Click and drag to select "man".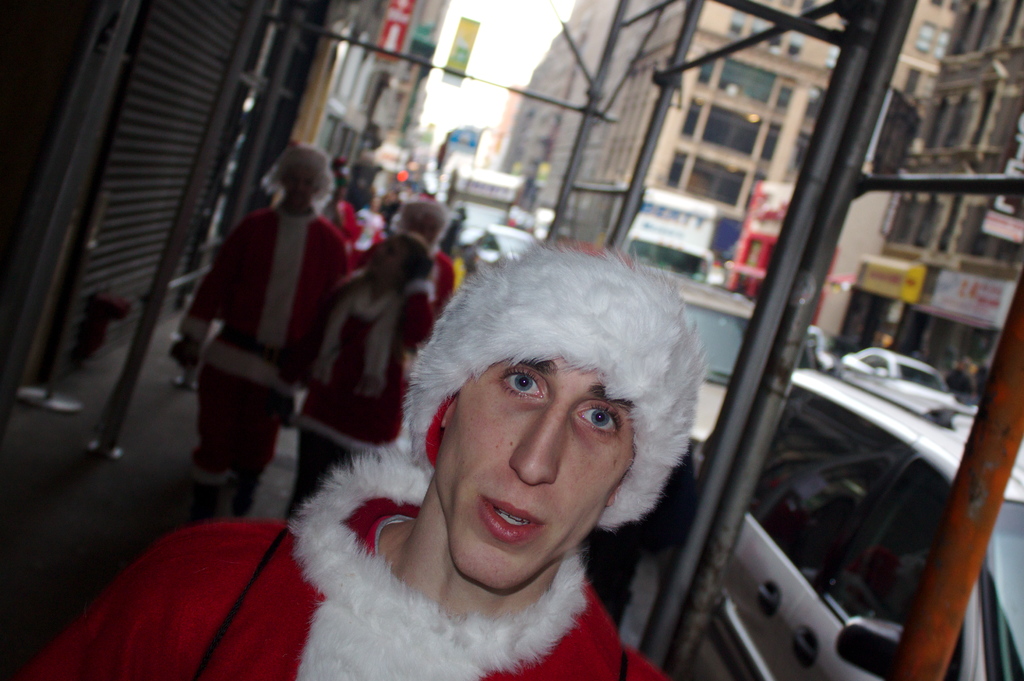
Selection: <bbox>13, 237, 676, 680</bbox>.
